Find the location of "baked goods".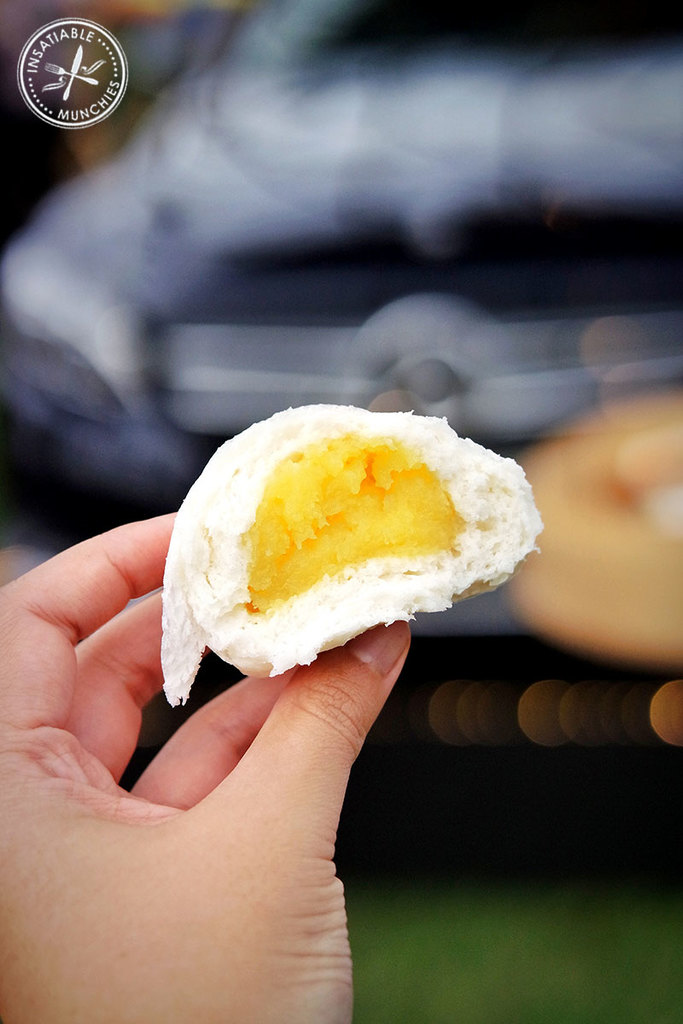
Location: 170,410,528,700.
